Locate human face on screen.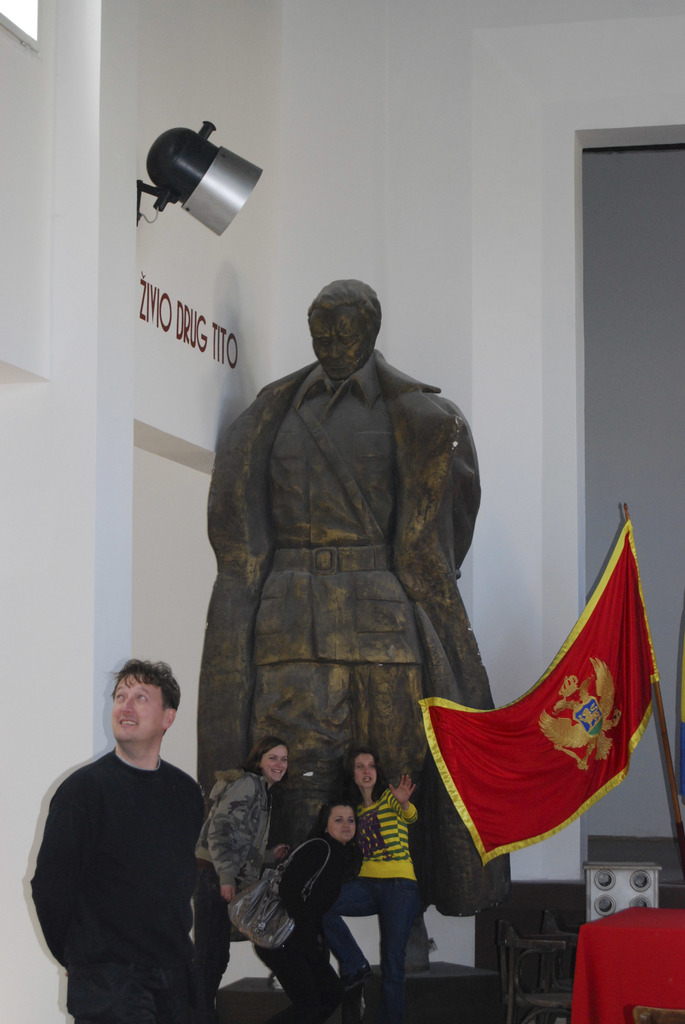
On screen at <region>325, 808, 355, 839</region>.
